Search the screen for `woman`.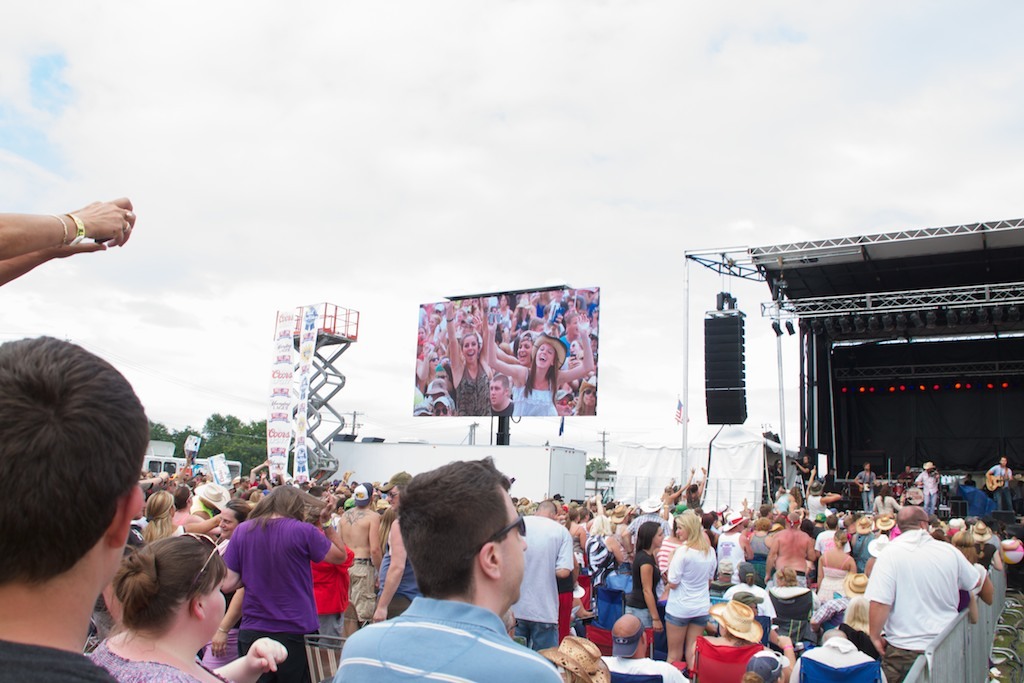
Found at BBox(734, 562, 771, 597).
